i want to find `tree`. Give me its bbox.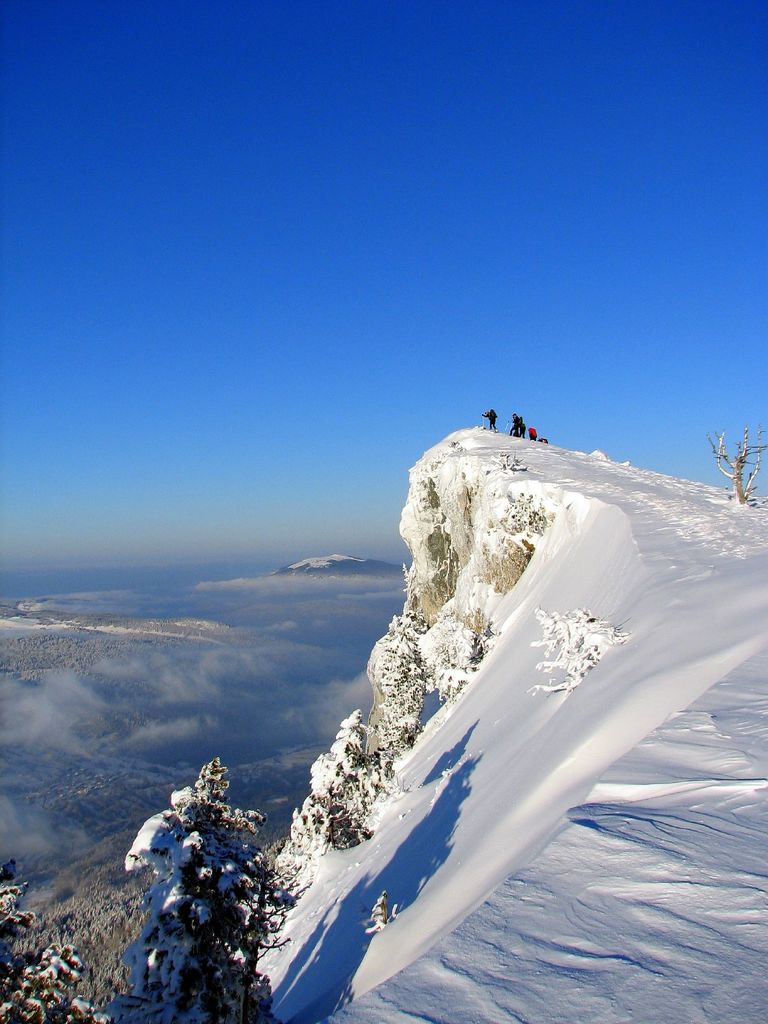
{"x1": 0, "y1": 882, "x2": 104, "y2": 1023}.
